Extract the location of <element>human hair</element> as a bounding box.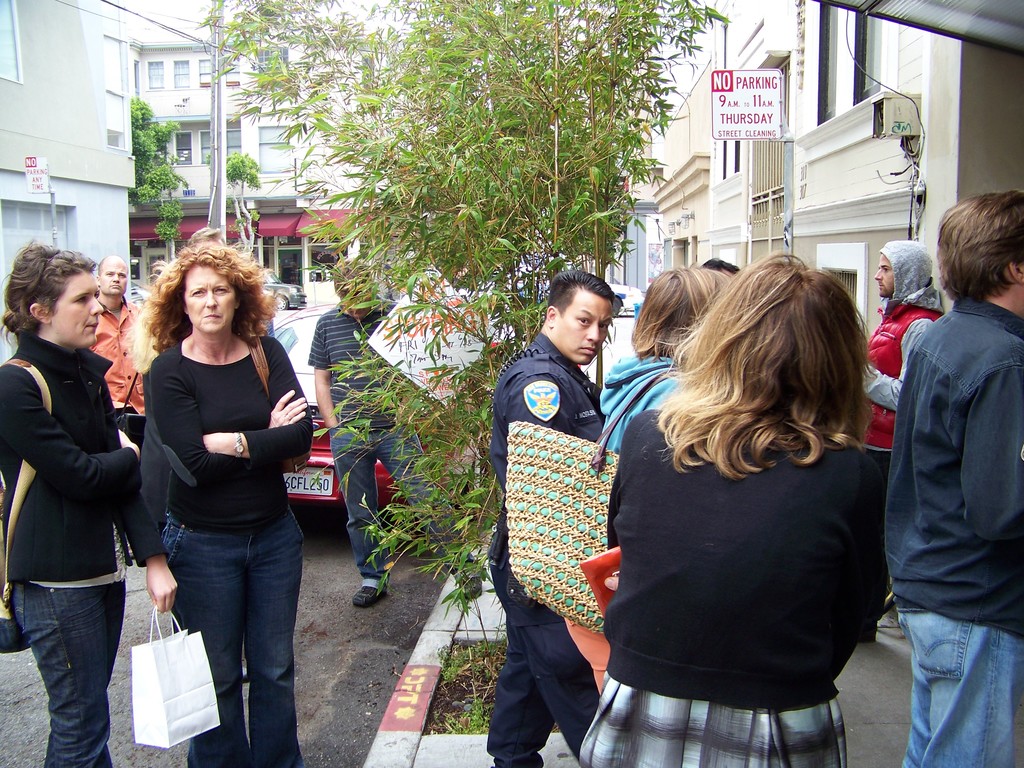
(125,237,280,369).
